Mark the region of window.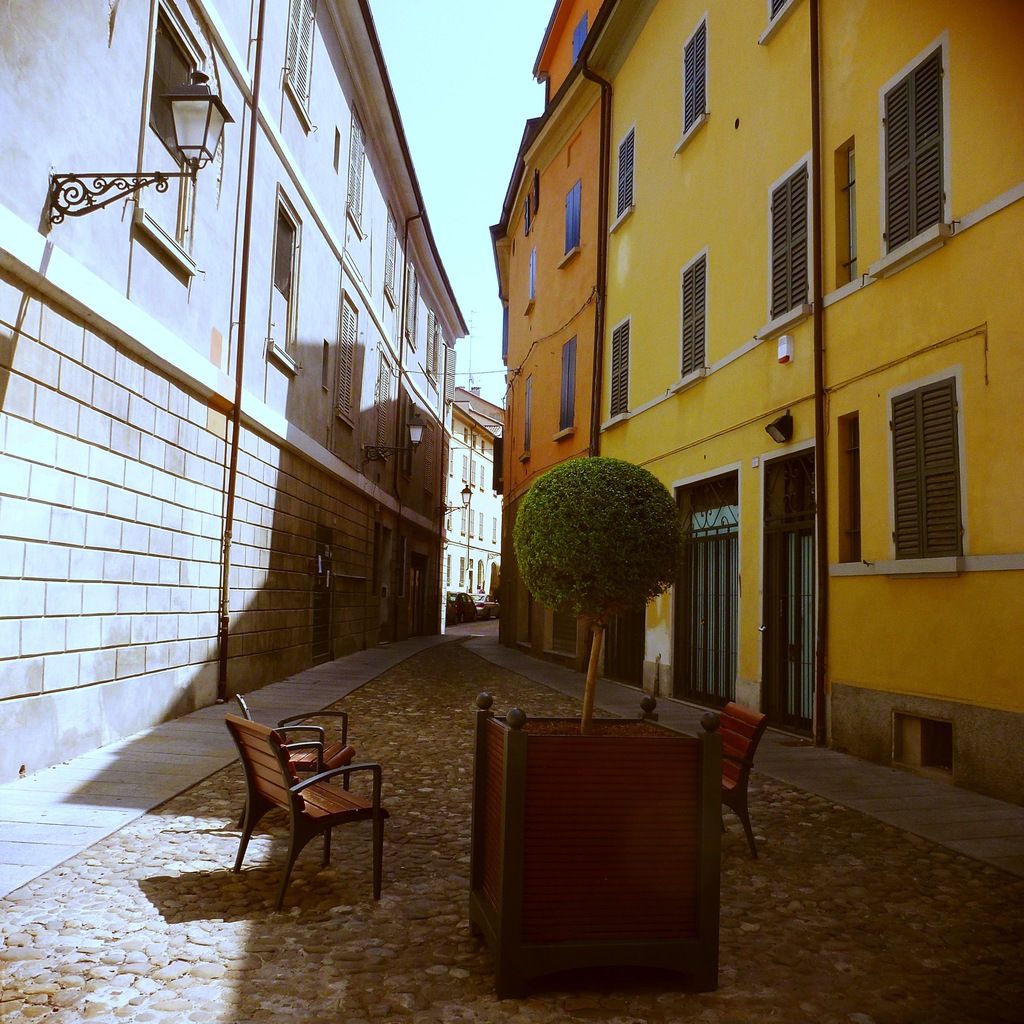
Region: Rect(520, 167, 534, 235).
